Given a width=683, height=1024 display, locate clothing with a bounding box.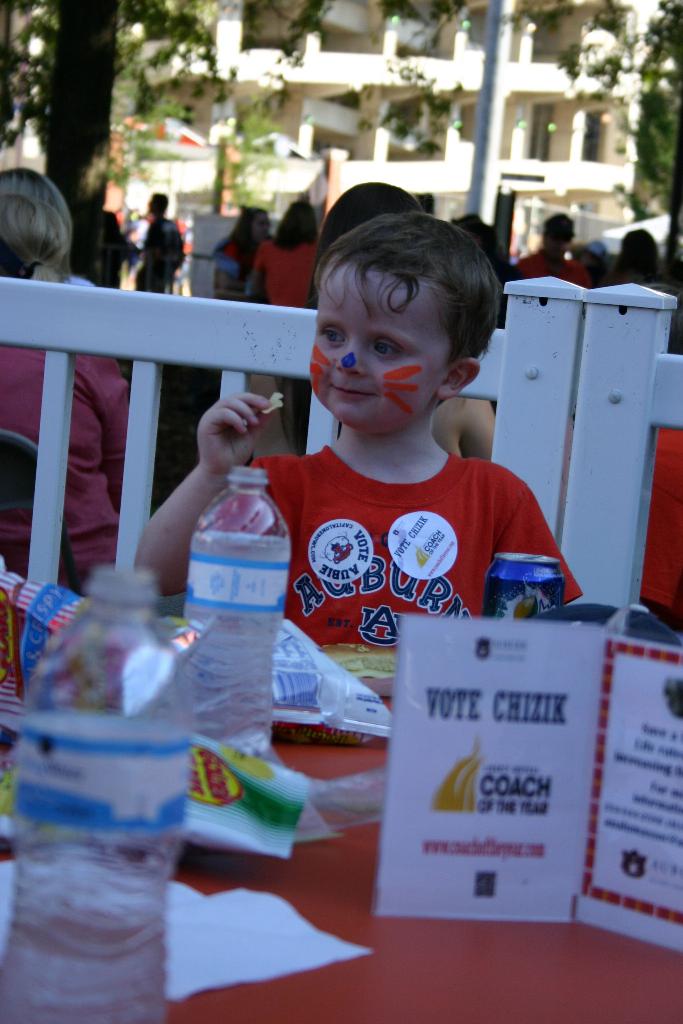
Located: <bbox>136, 211, 186, 295</bbox>.
